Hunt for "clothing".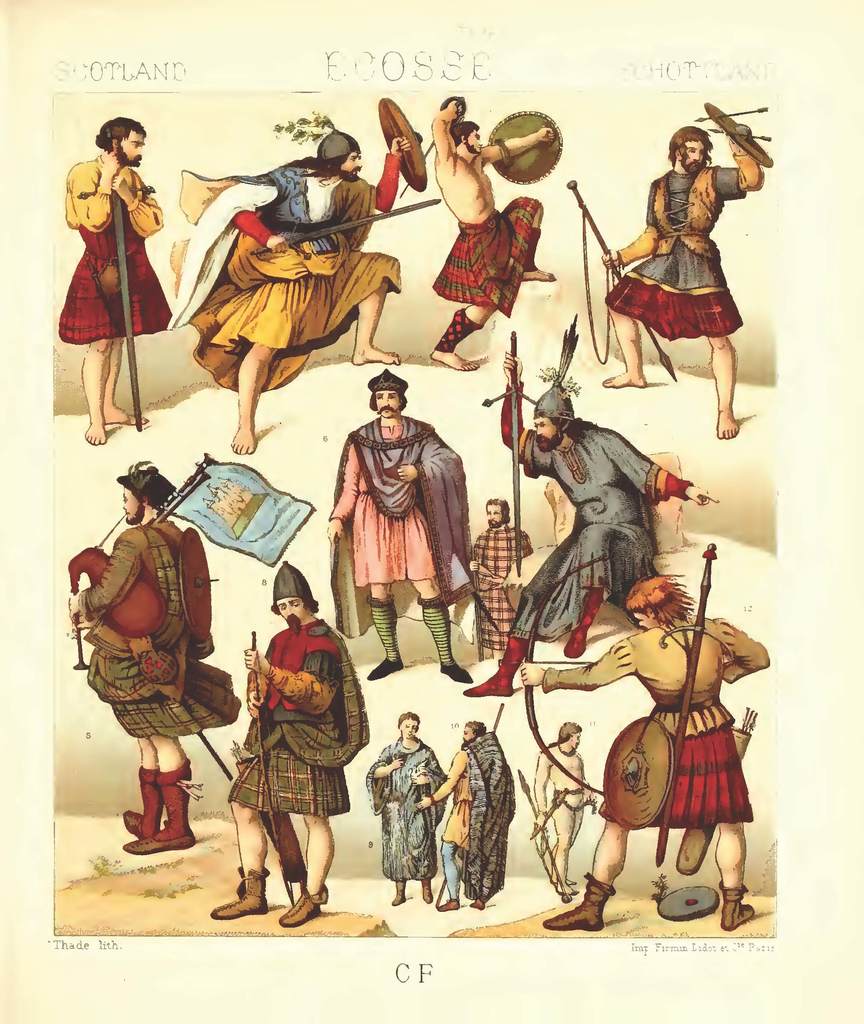
Hunted down at 603 166 747 340.
